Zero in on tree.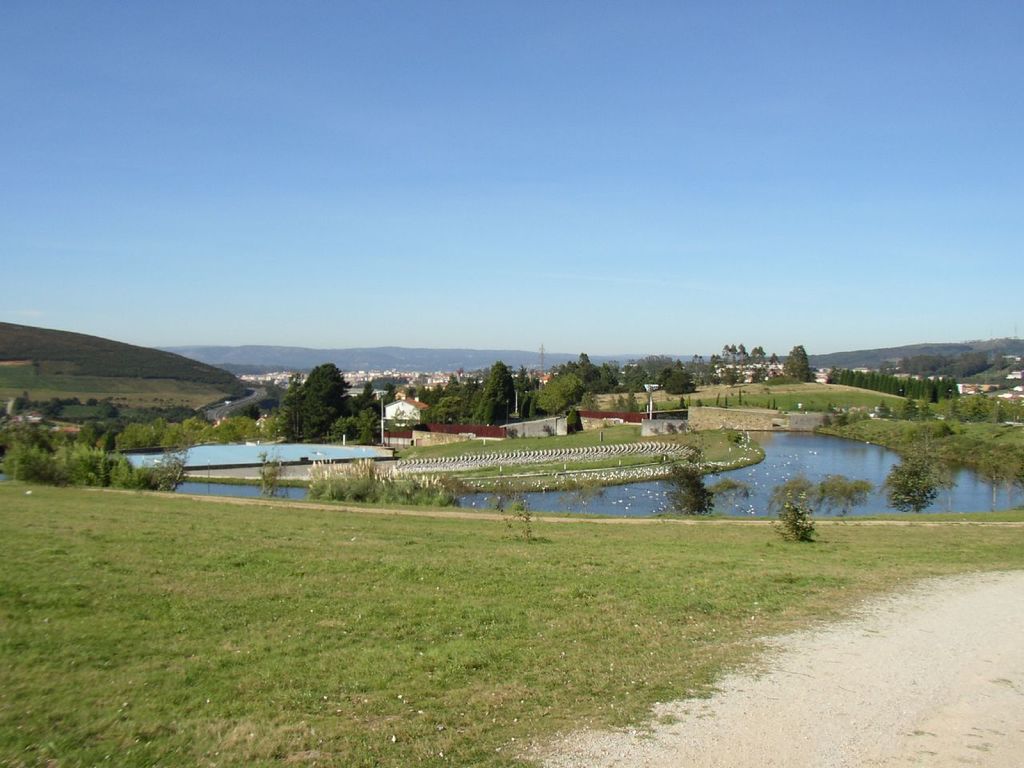
Zeroed in: <bbox>522, 357, 589, 421</bbox>.
